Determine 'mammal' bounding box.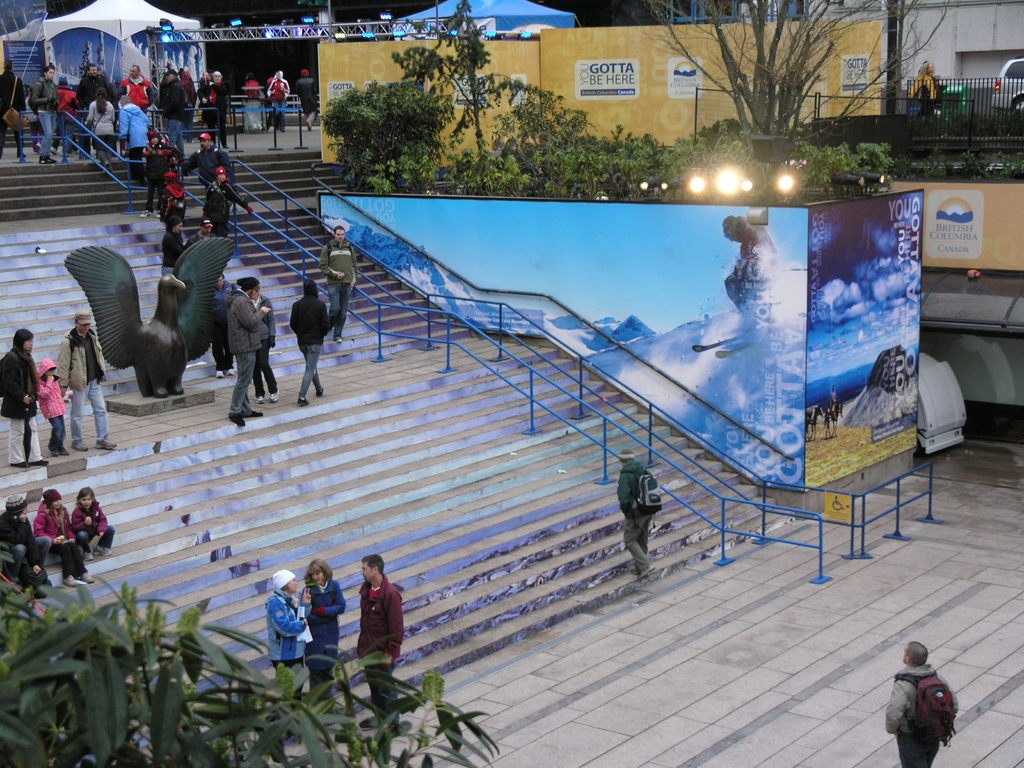
Determined: x1=823, y1=403, x2=843, y2=437.
